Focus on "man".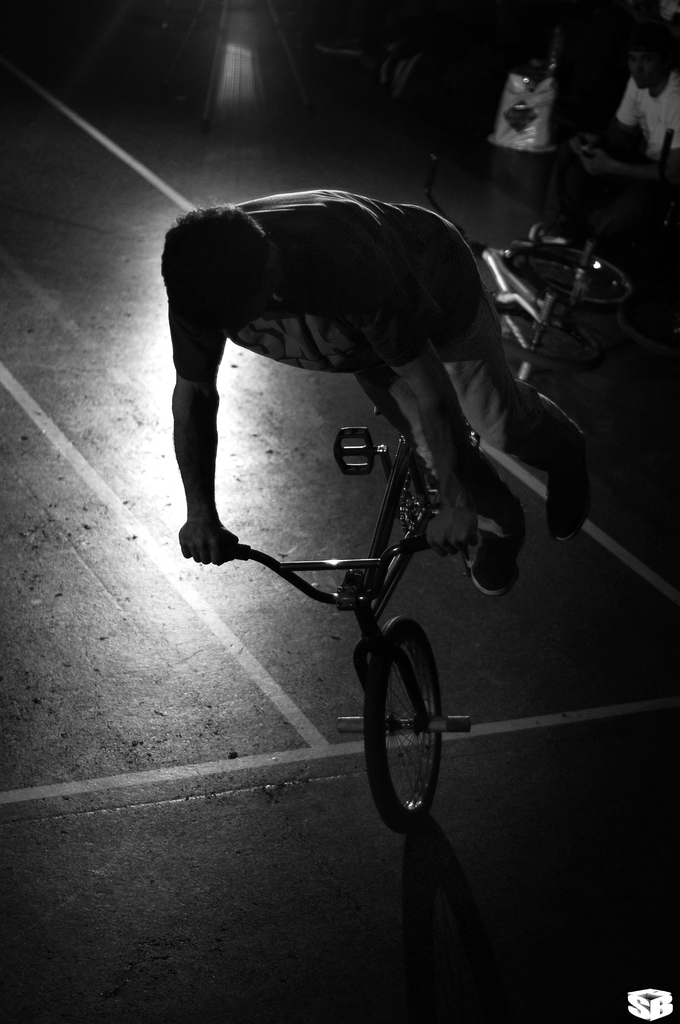
Focused at 152,167,599,601.
